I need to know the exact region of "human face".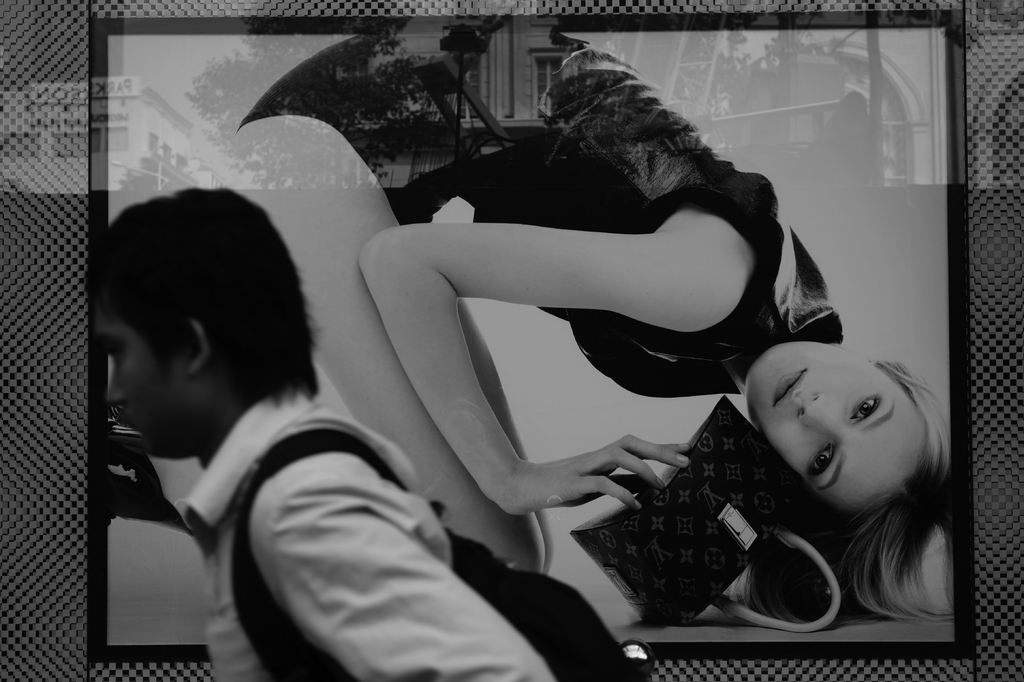
Region: bbox(746, 340, 929, 508).
